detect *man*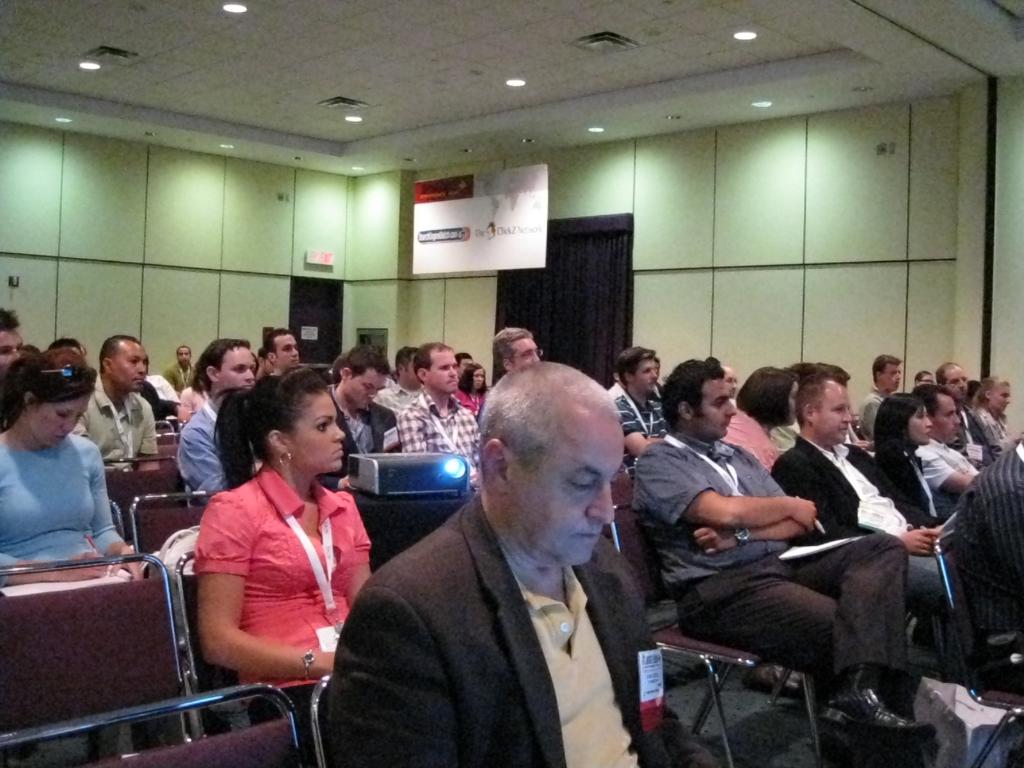
select_region(176, 339, 257, 497)
